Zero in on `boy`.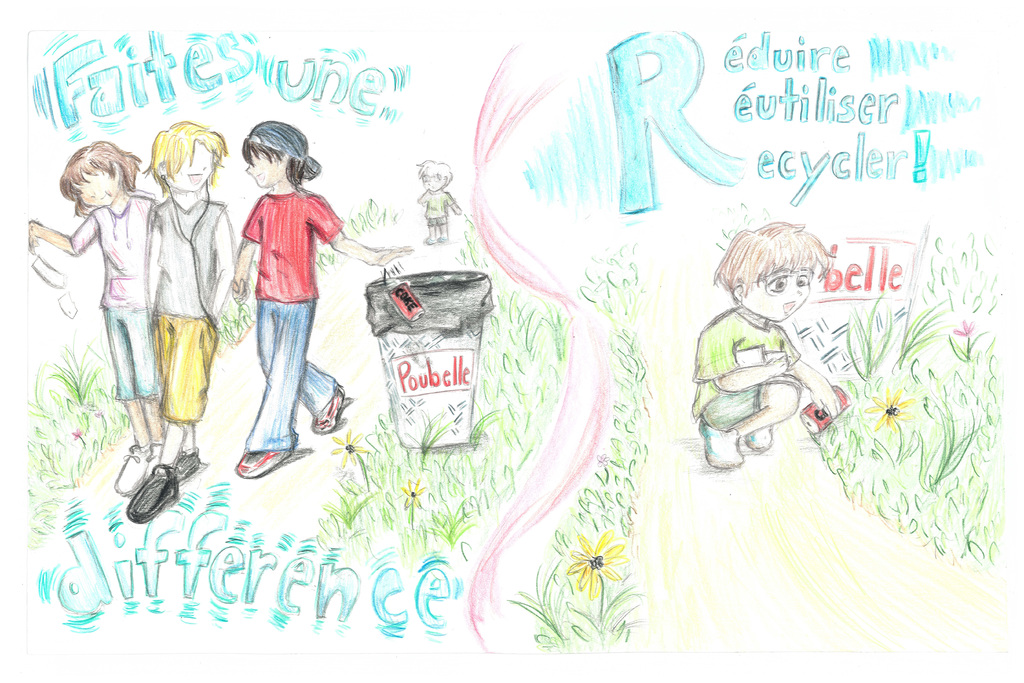
Zeroed in: 128 123 239 529.
